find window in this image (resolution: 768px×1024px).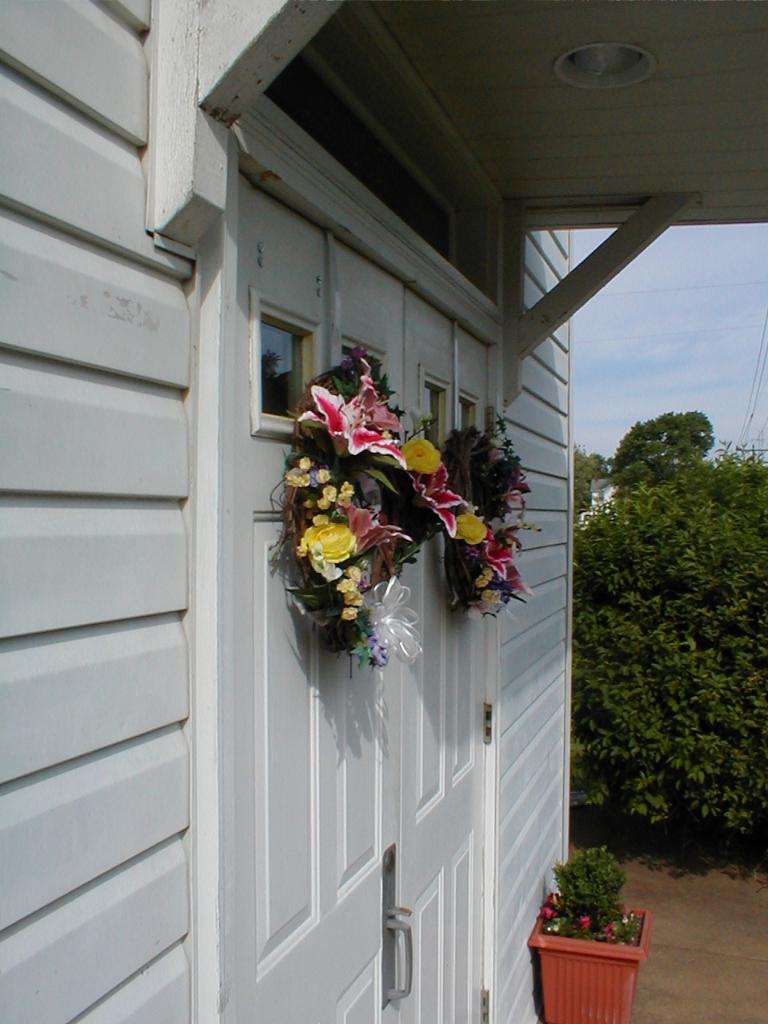
(x1=250, y1=294, x2=310, y2=406).
